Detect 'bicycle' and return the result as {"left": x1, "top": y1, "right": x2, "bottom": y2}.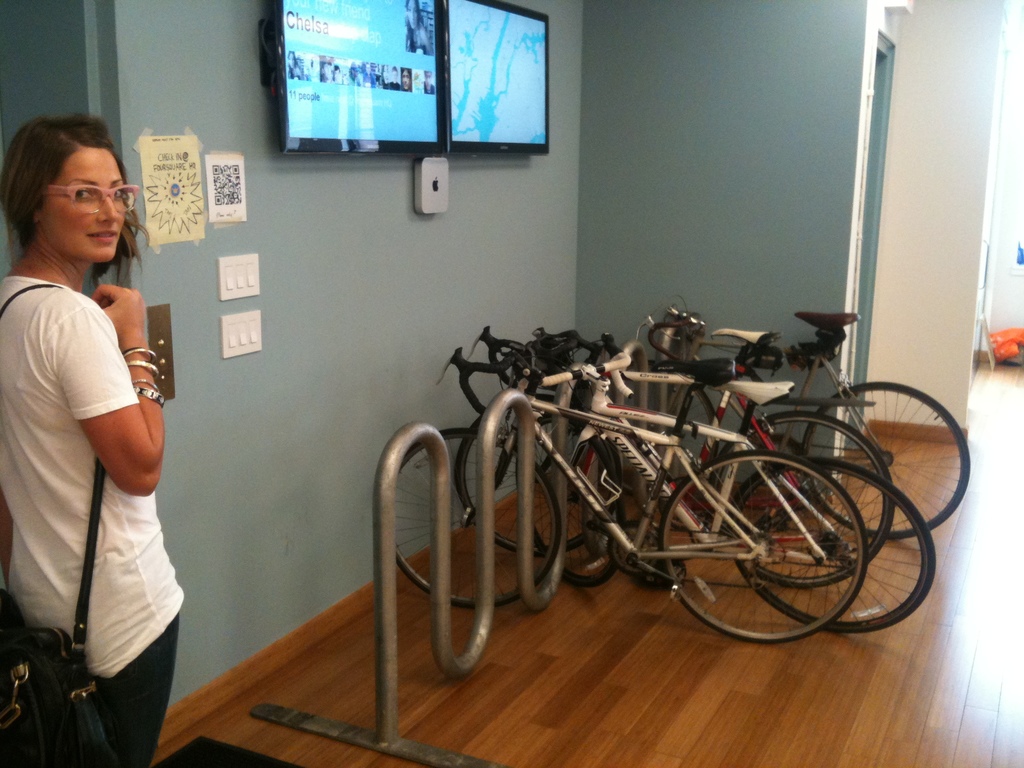
{"left": 528, "top": 291, "right": 970, "bottom": 541}.
